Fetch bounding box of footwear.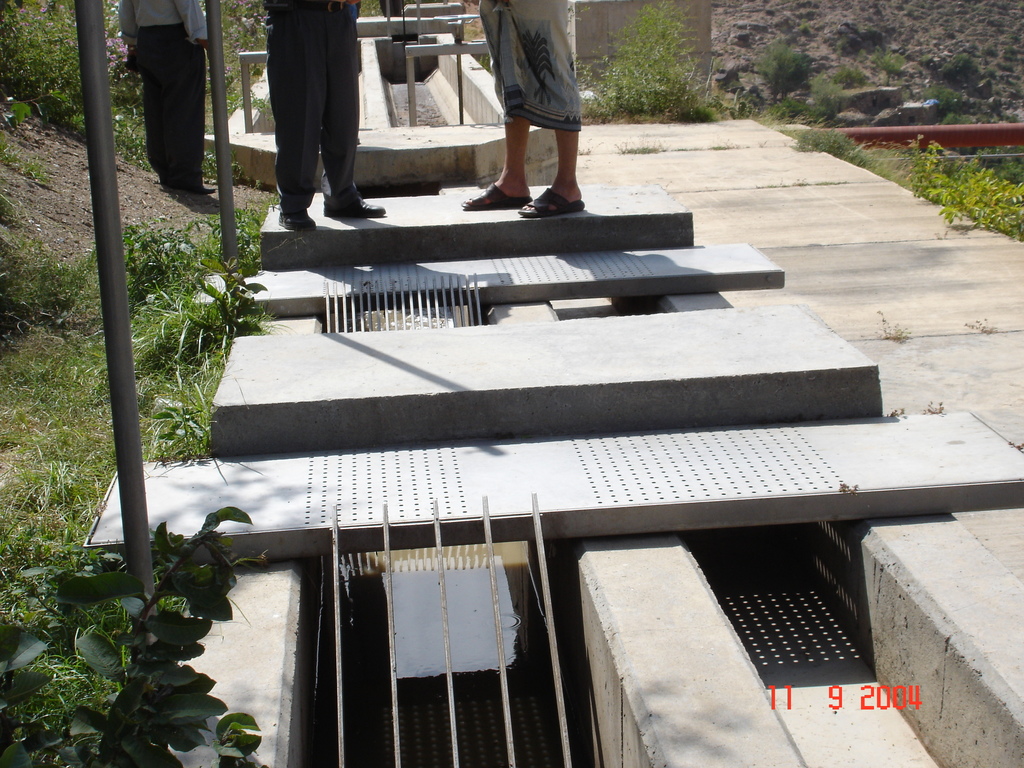
Bbox: <bbox>516, 186, 584, 220</bbox>.
